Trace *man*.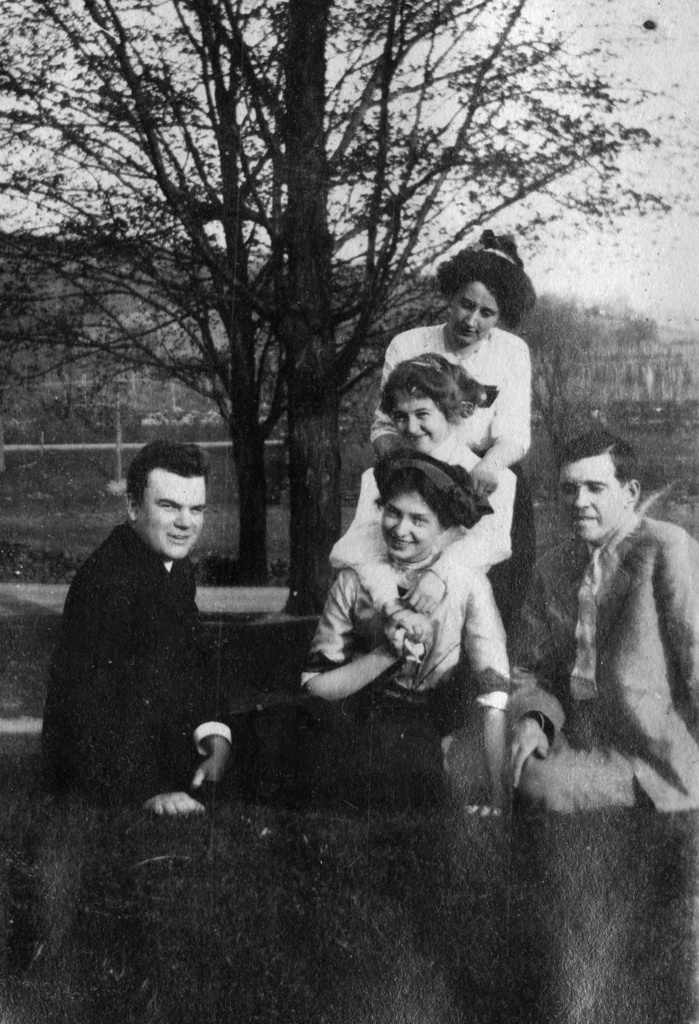
Traced to {"left": 447, "top": 429, "right": 698, "bottom": 817}.
